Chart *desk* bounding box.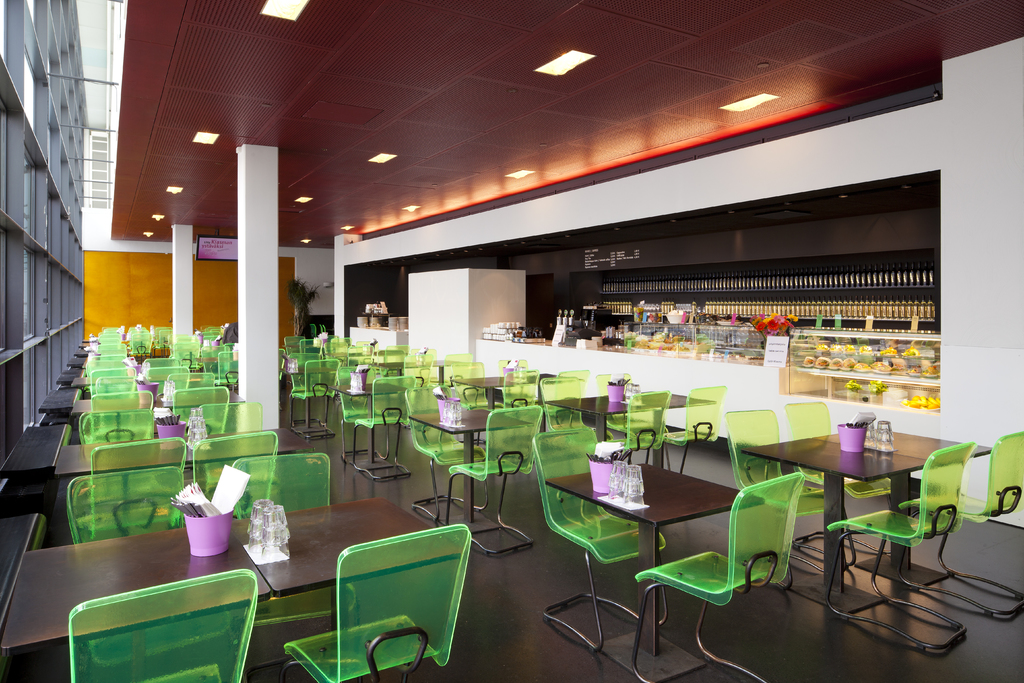
Charted: 801:415:968:638.
